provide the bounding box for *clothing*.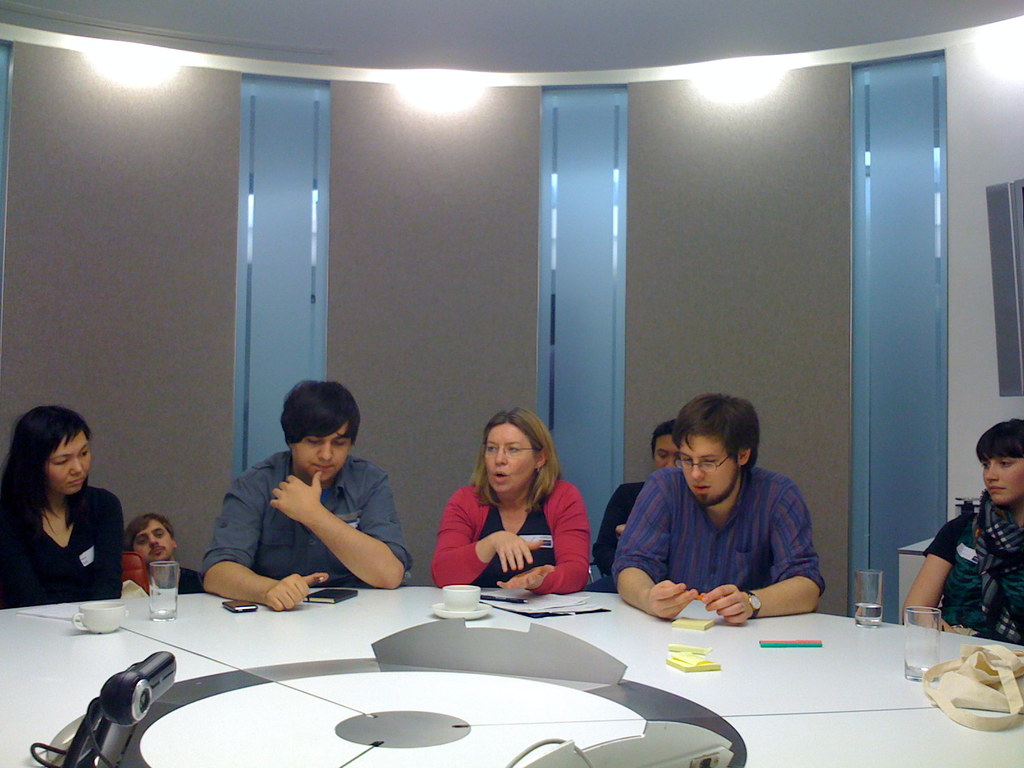
(609, 451, 843, 623).
